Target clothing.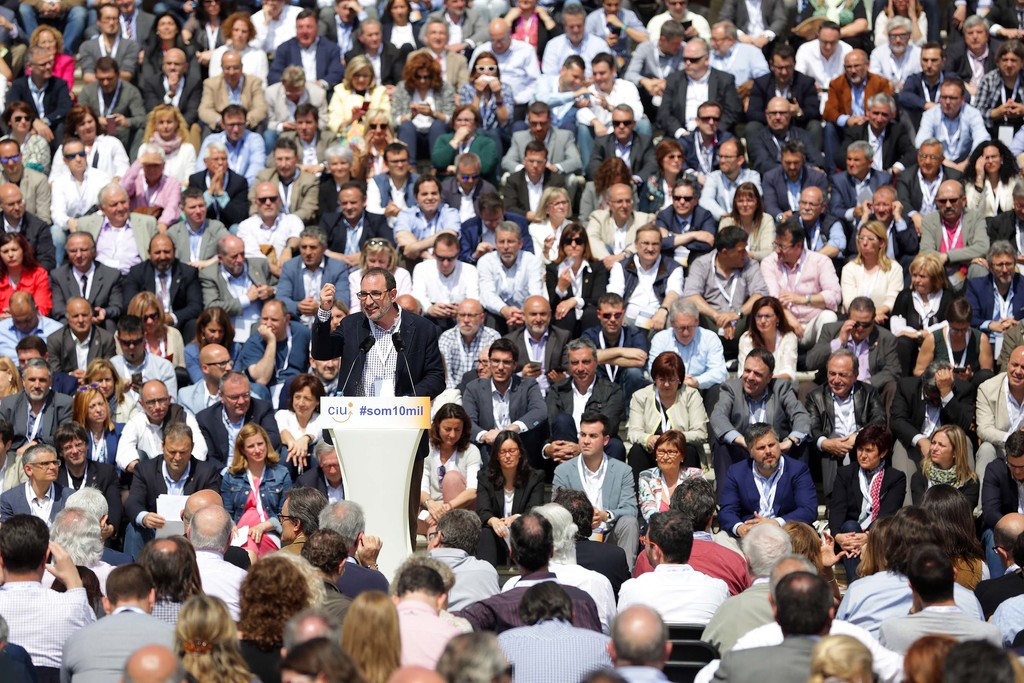
Target region: BBox(683, 254, 786, 338).
